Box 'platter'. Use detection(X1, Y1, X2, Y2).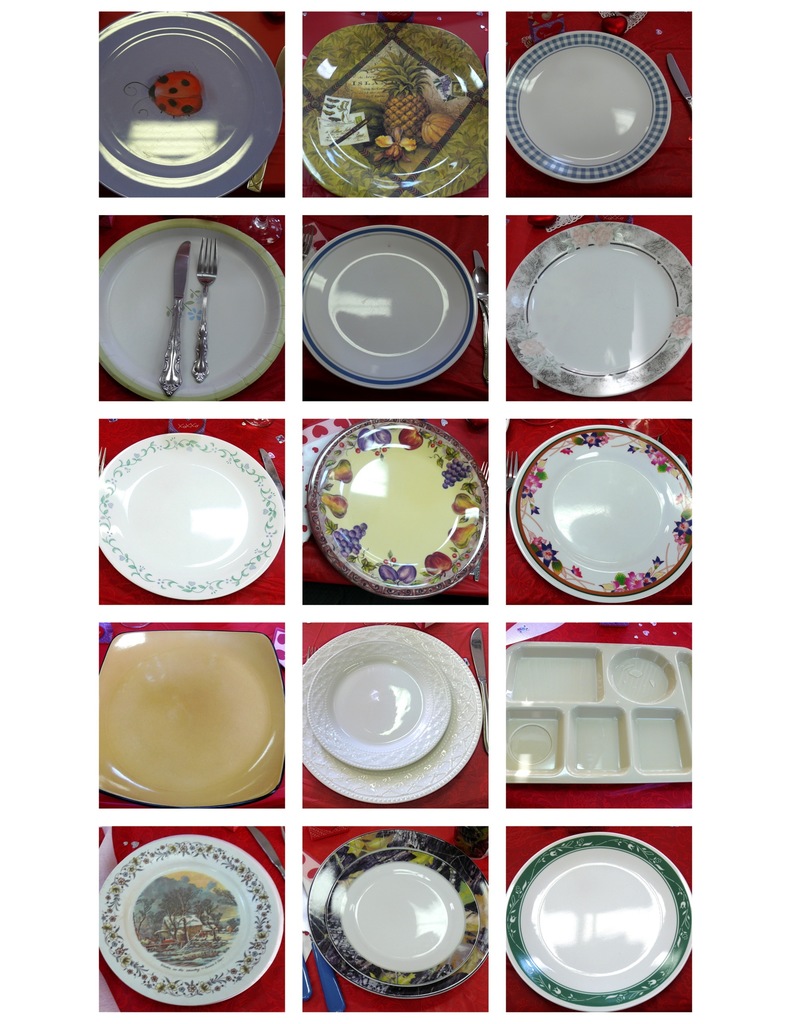
detection(97, 9, 283, 196).
